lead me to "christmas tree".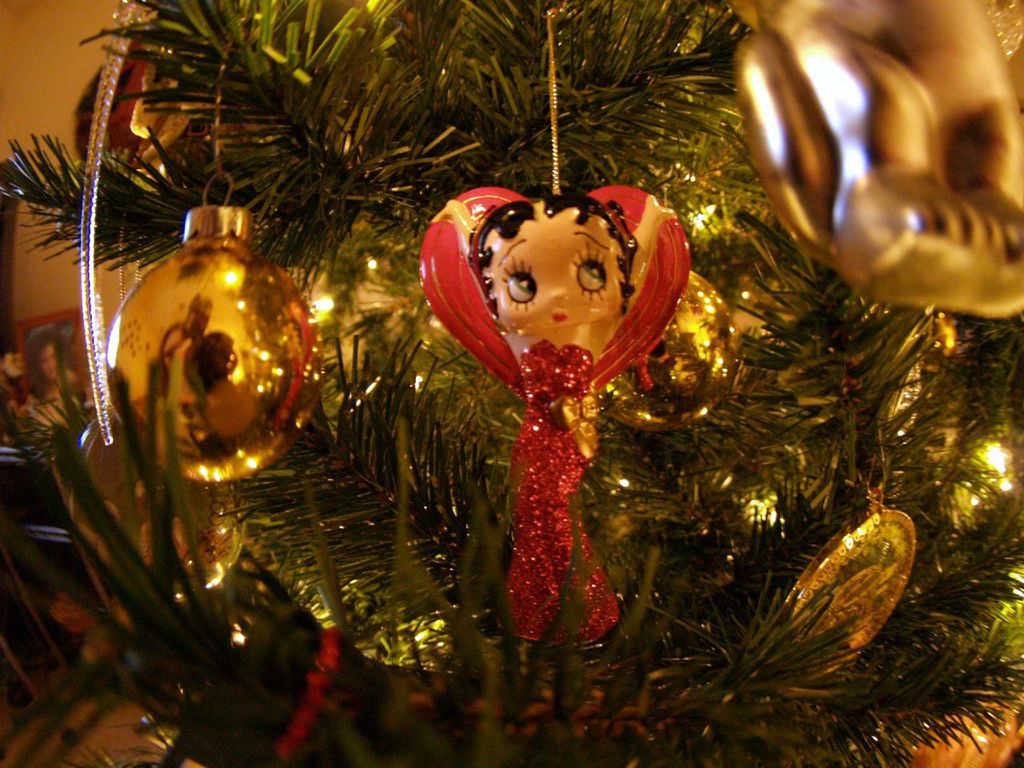
Lead to <box>0,0,1023,767</box>.
